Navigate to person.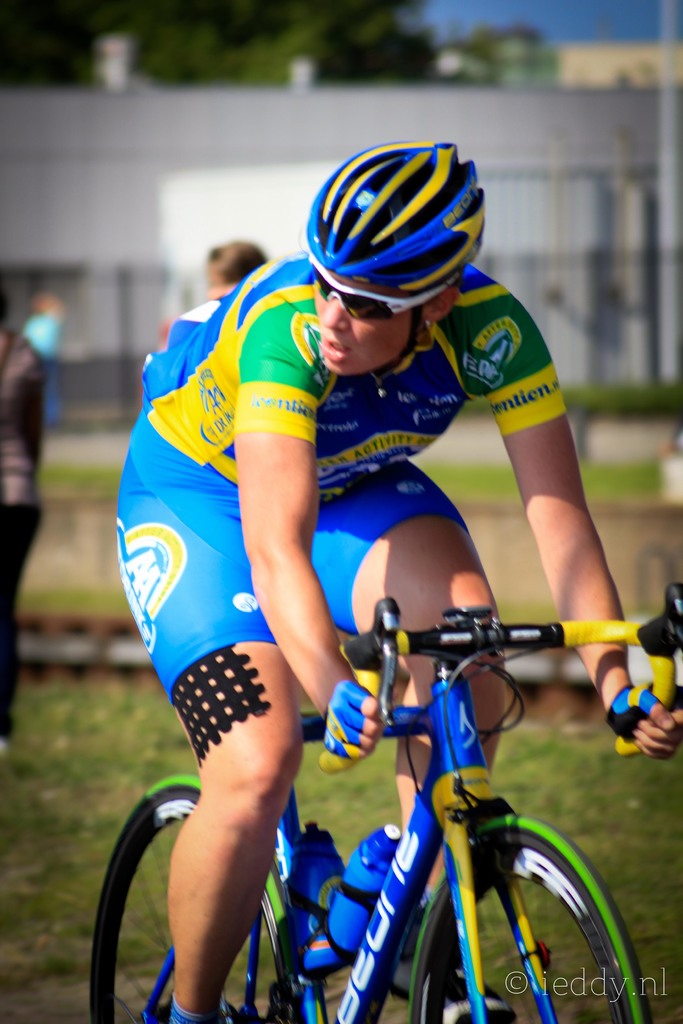
Navigation target: bbox=[19, 277, 72, 455].
